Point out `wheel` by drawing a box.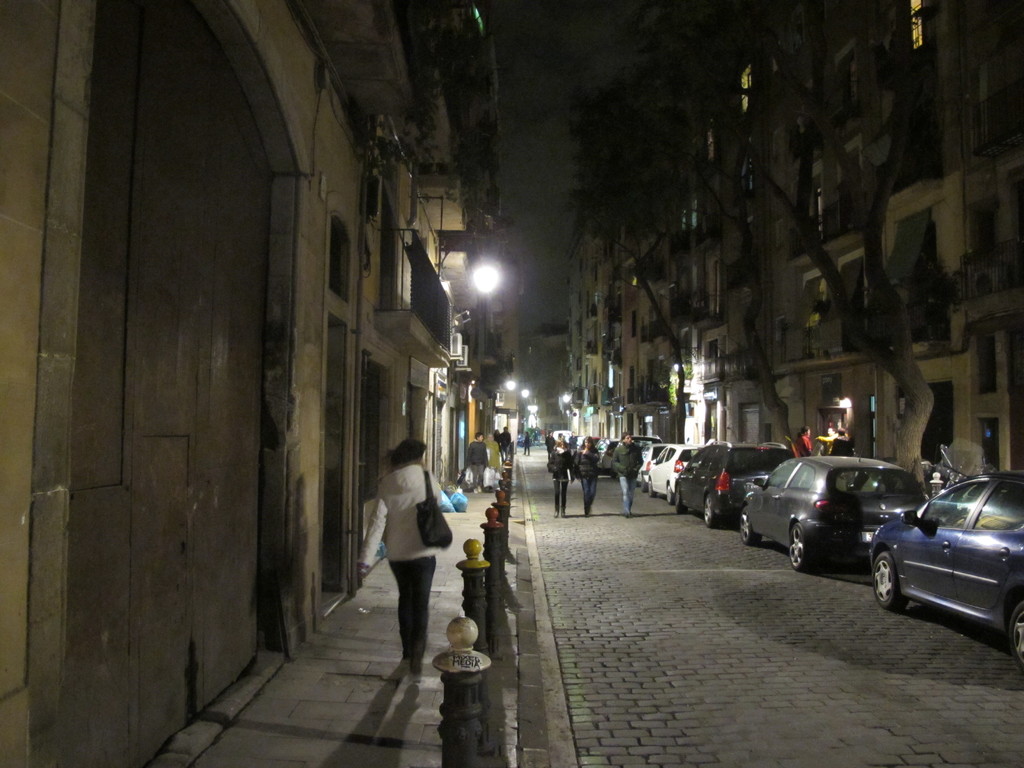
787/522/811/569.
